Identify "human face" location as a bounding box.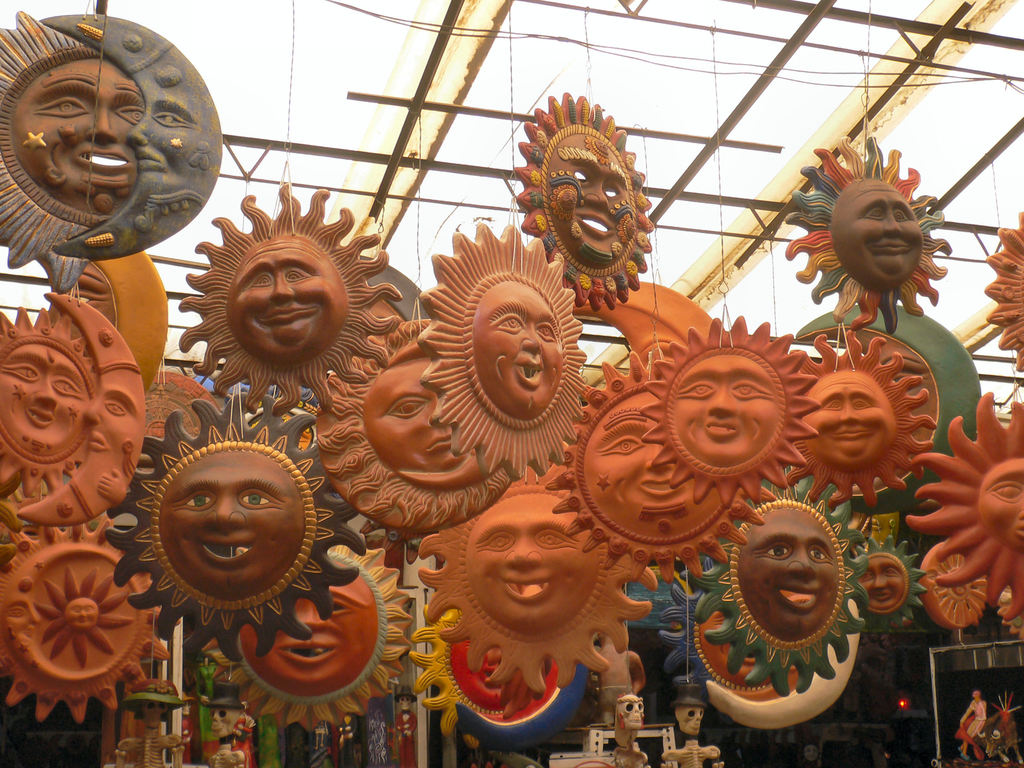
{"left": 580, "top": 397, "right": 719, "bottom": 537}.
